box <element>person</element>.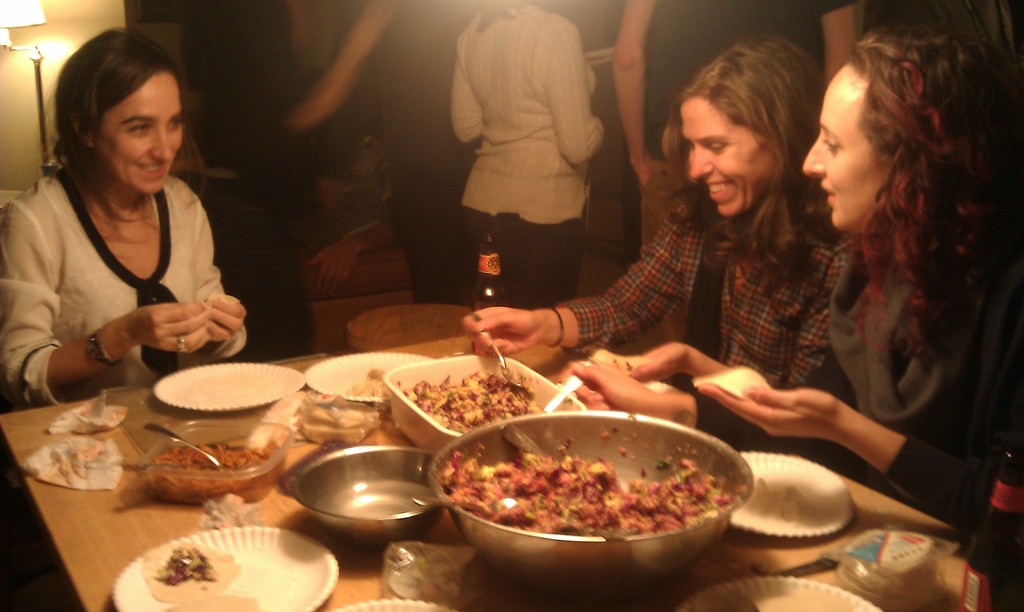
x1=454 y1=0 x2=606 y2=308.
